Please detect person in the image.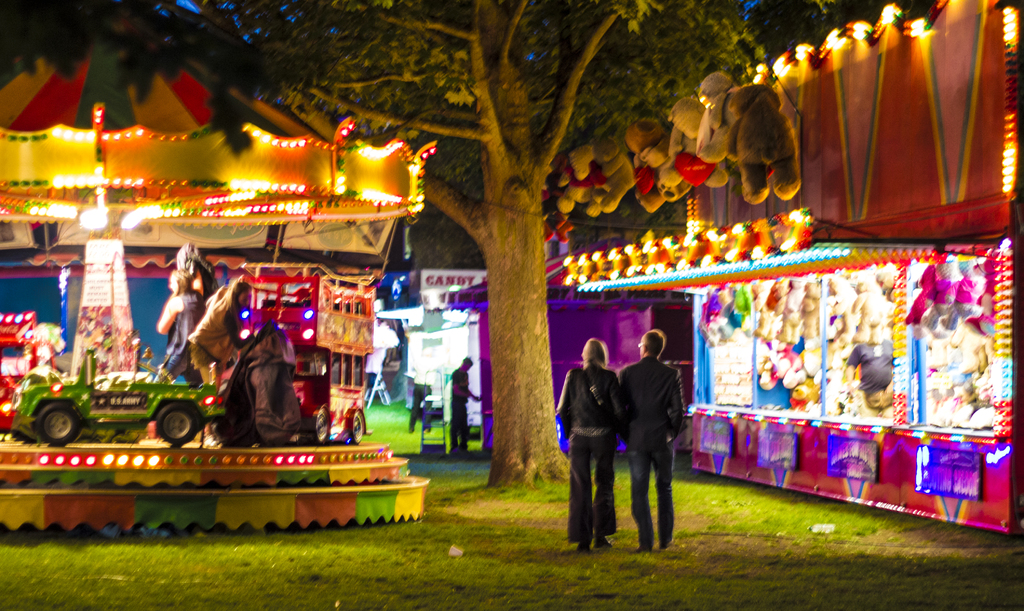
left=564, top=333, right=625, bottom=559.
